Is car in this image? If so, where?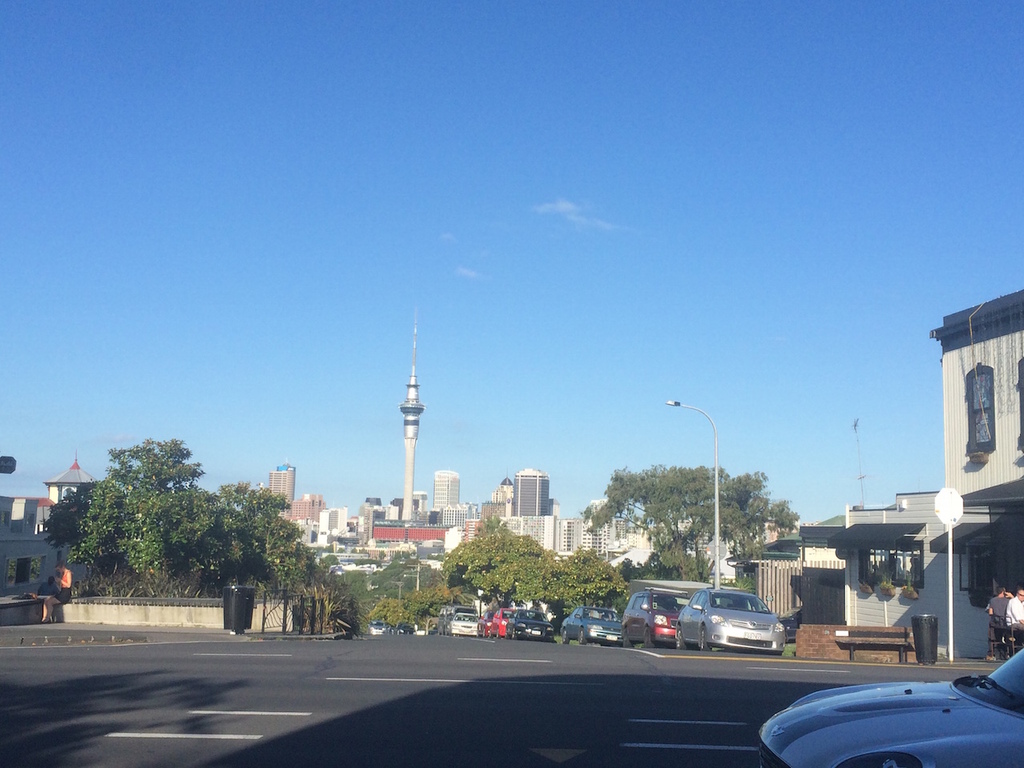
Yes, at bbox(492, 607, 518, 637).
